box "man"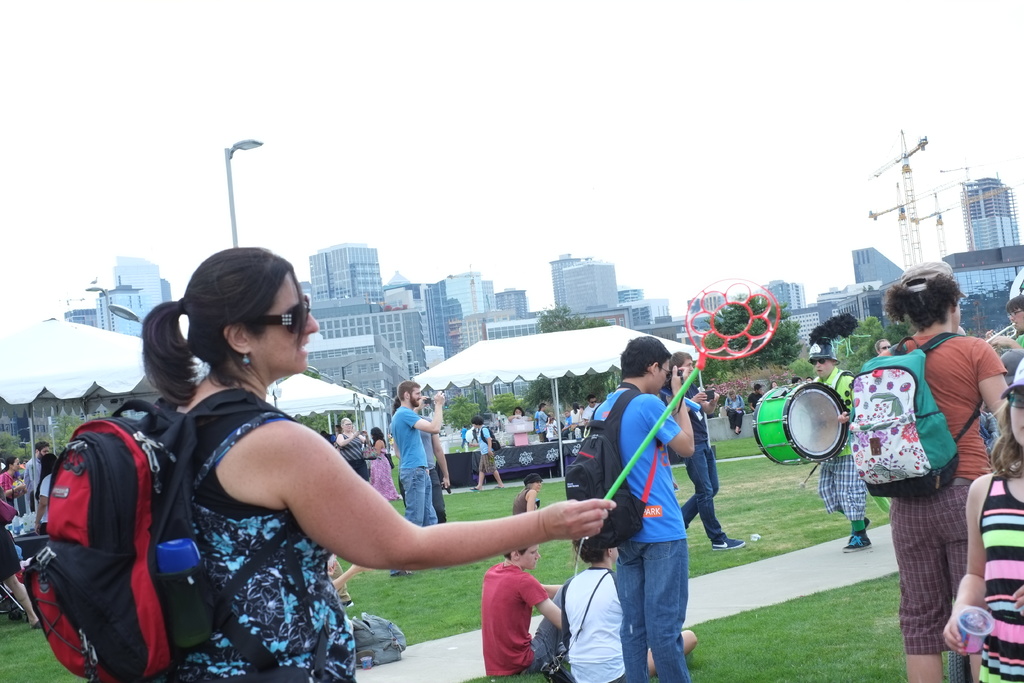
(left=392, top=383, right=440, bottom=579)
